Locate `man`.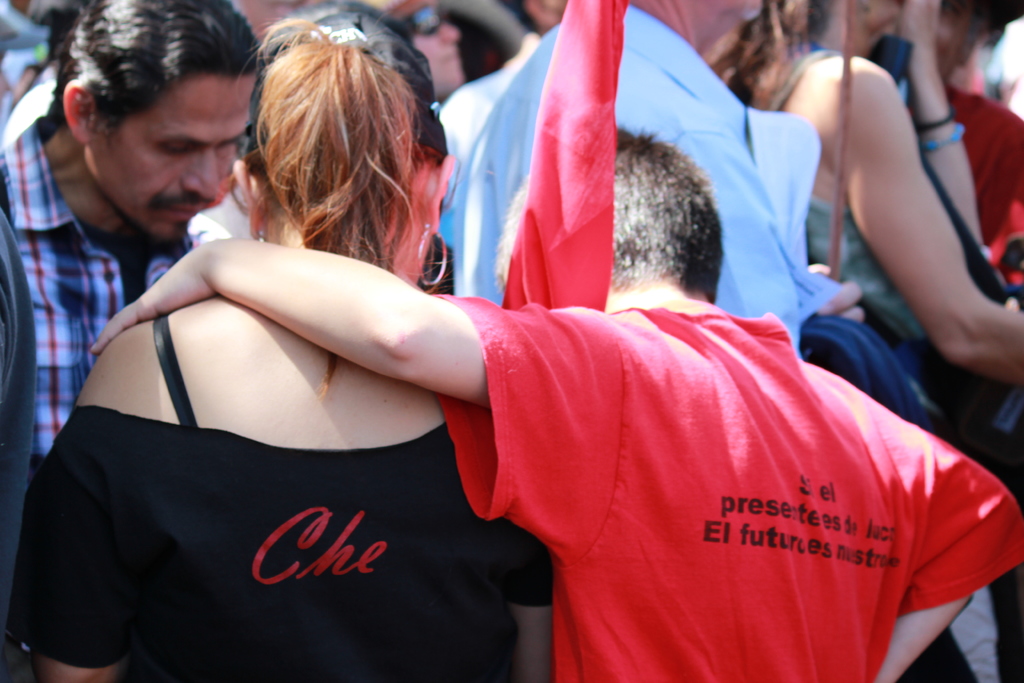
Bounding box: bbox=(0, 0, 266, 473).
